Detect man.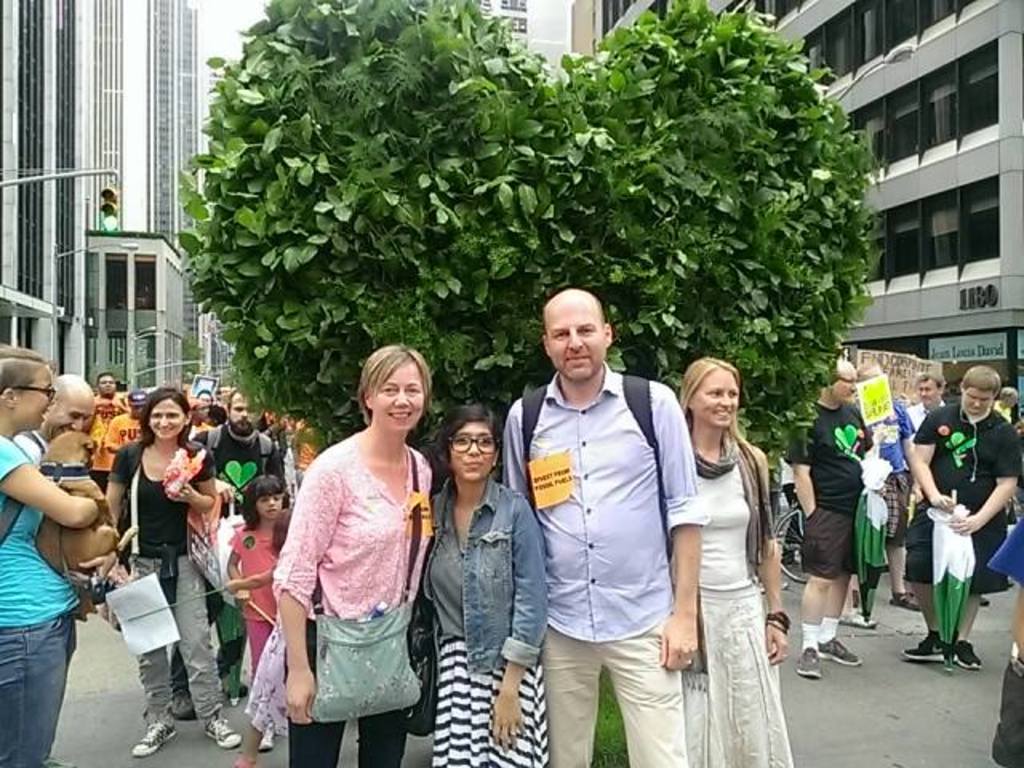
Detected at rect(104, 389, 142, 482).
